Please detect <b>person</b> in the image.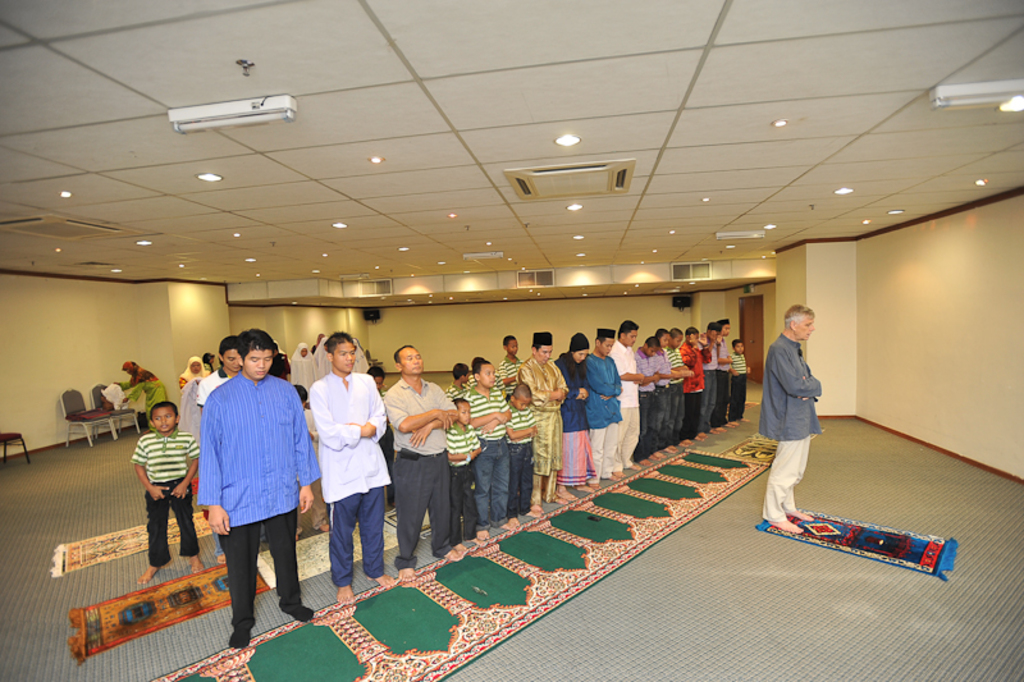
581, 326, 620, 488.
